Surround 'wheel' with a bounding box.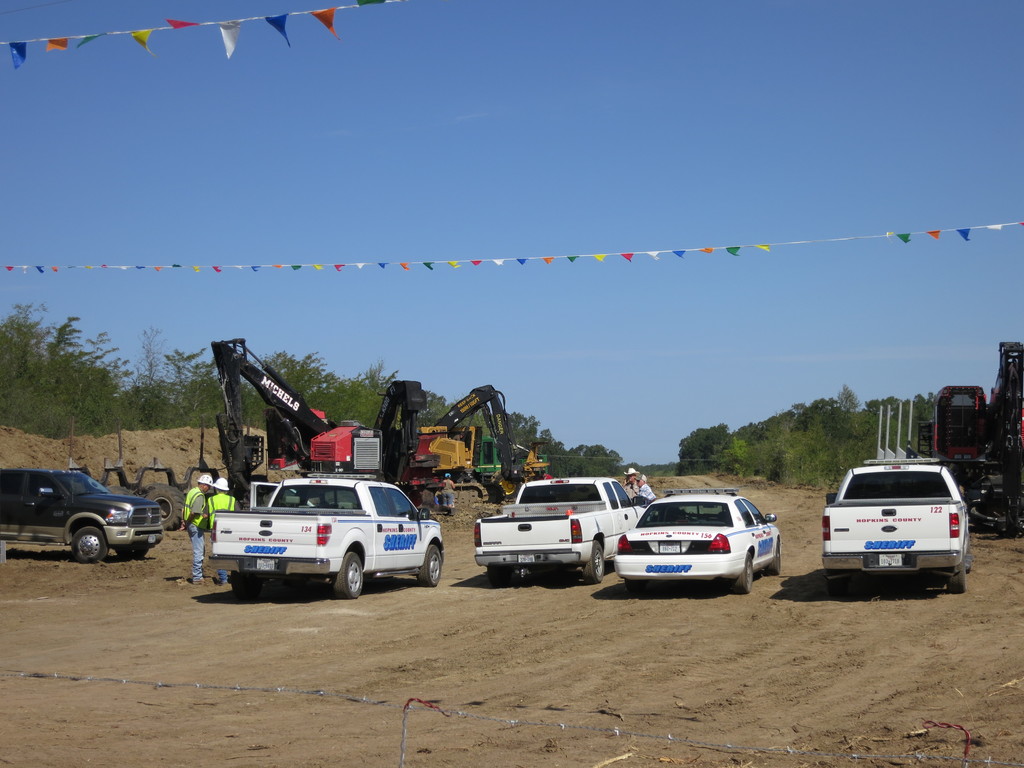
rect(732, 552, 765, 590).
